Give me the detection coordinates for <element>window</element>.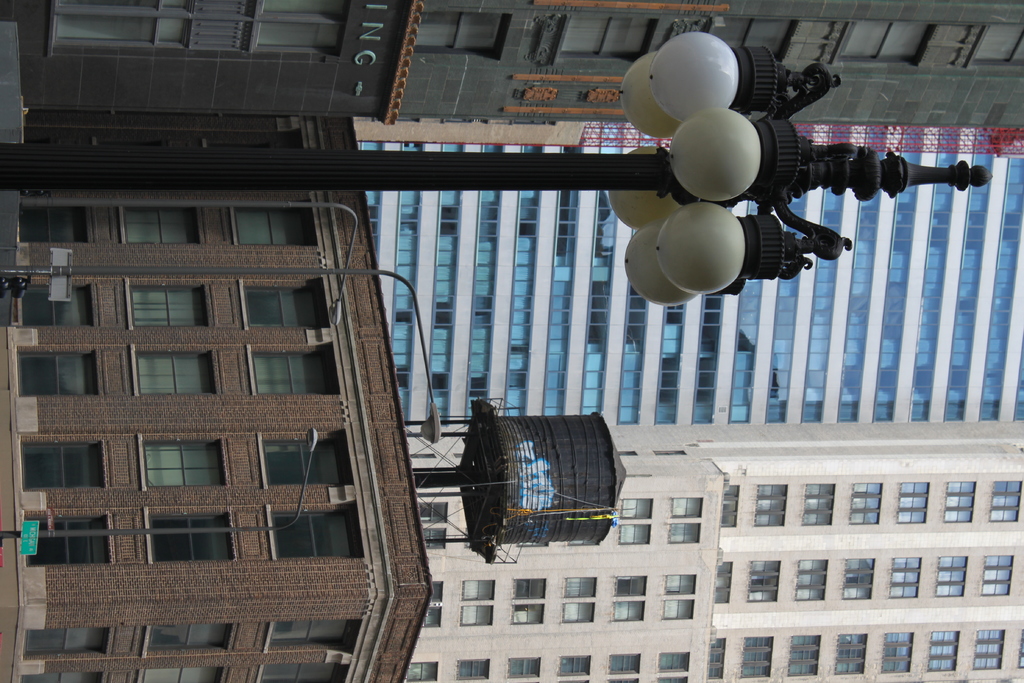
x1=258, y1=663, x2=345, y2=682.
